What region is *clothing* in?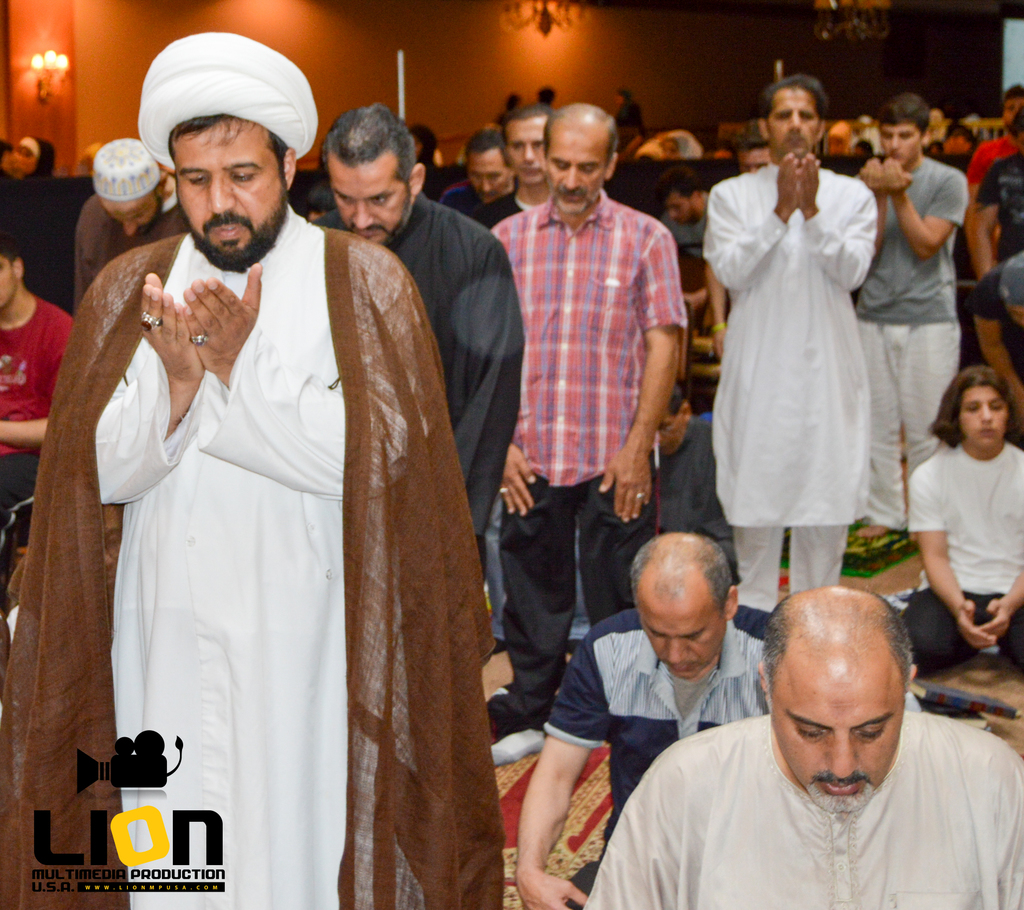
(311,193,526,543).
